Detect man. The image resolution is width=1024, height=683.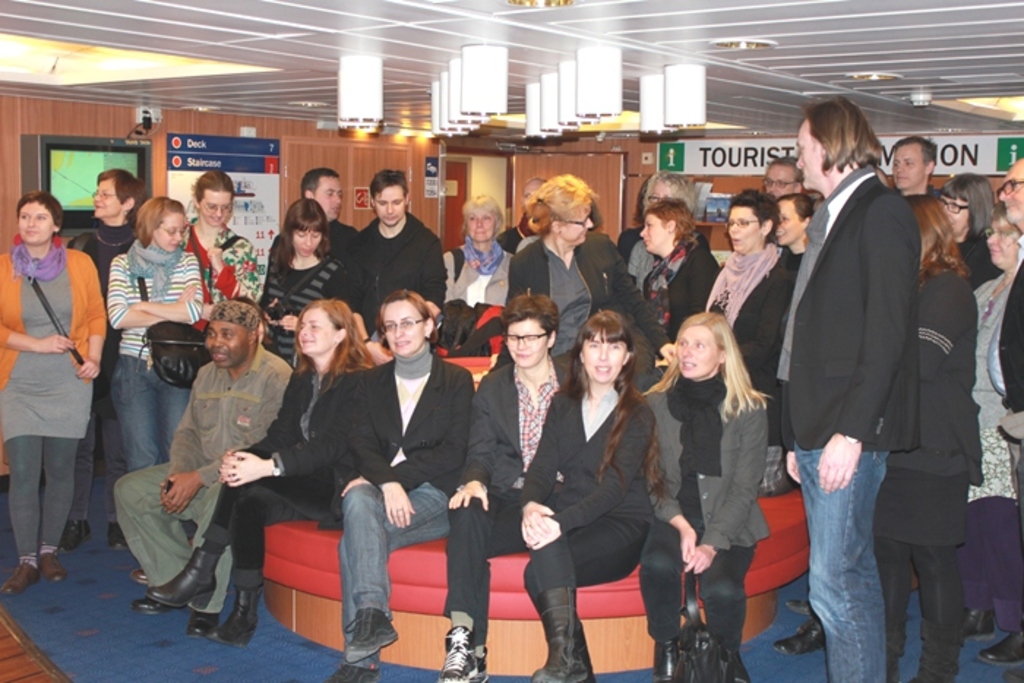
BBox(894, 135, 941, 193).
